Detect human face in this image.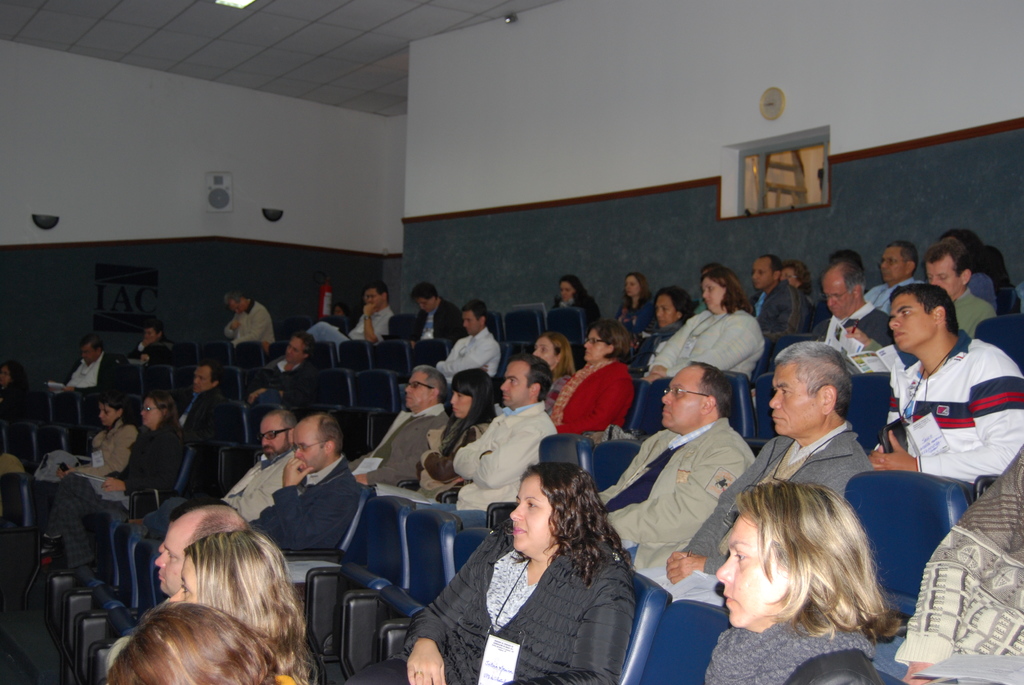
Detection: (x1=763, y1=356, x2=823, y2=436).
